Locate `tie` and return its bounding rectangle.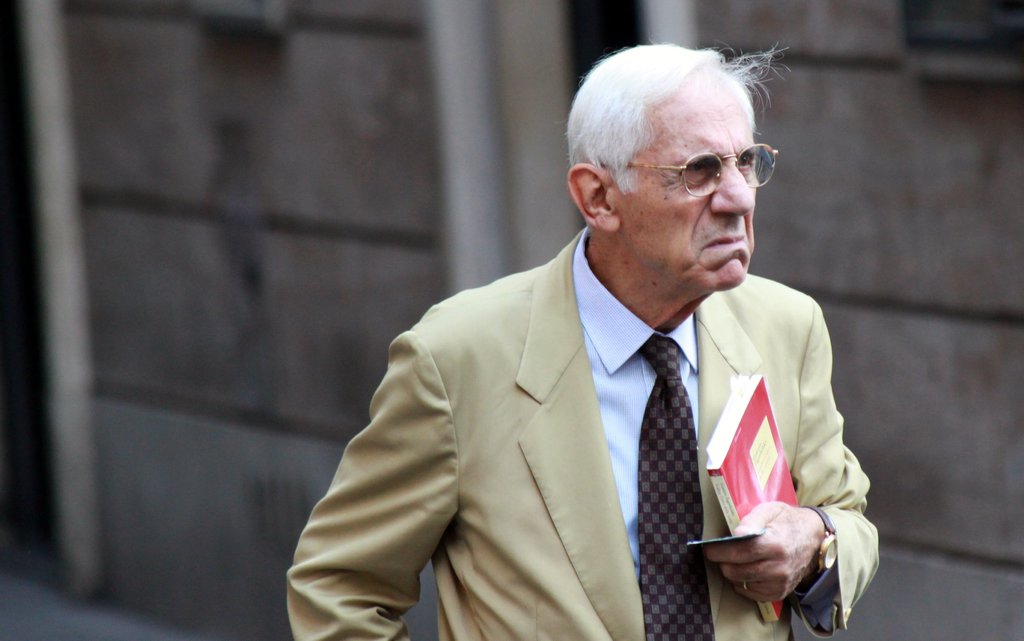
pyautogui.locateOnScreen(636, 332, 720, 640).
